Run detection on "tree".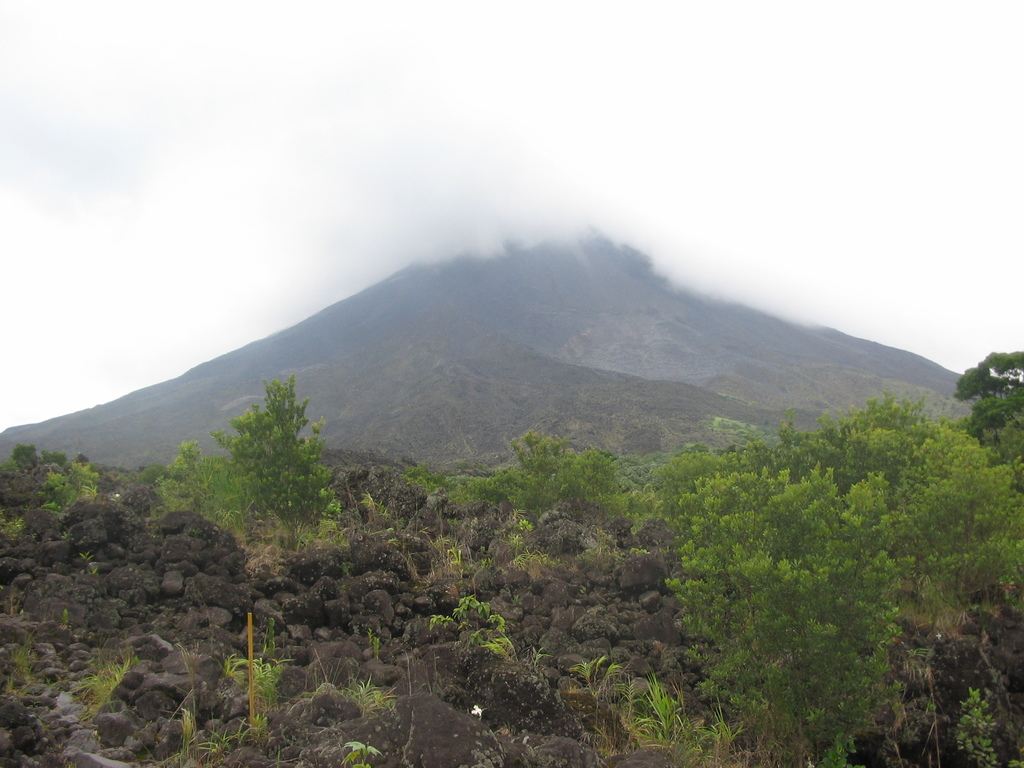
Result: 751, 397, 1023, 631.
